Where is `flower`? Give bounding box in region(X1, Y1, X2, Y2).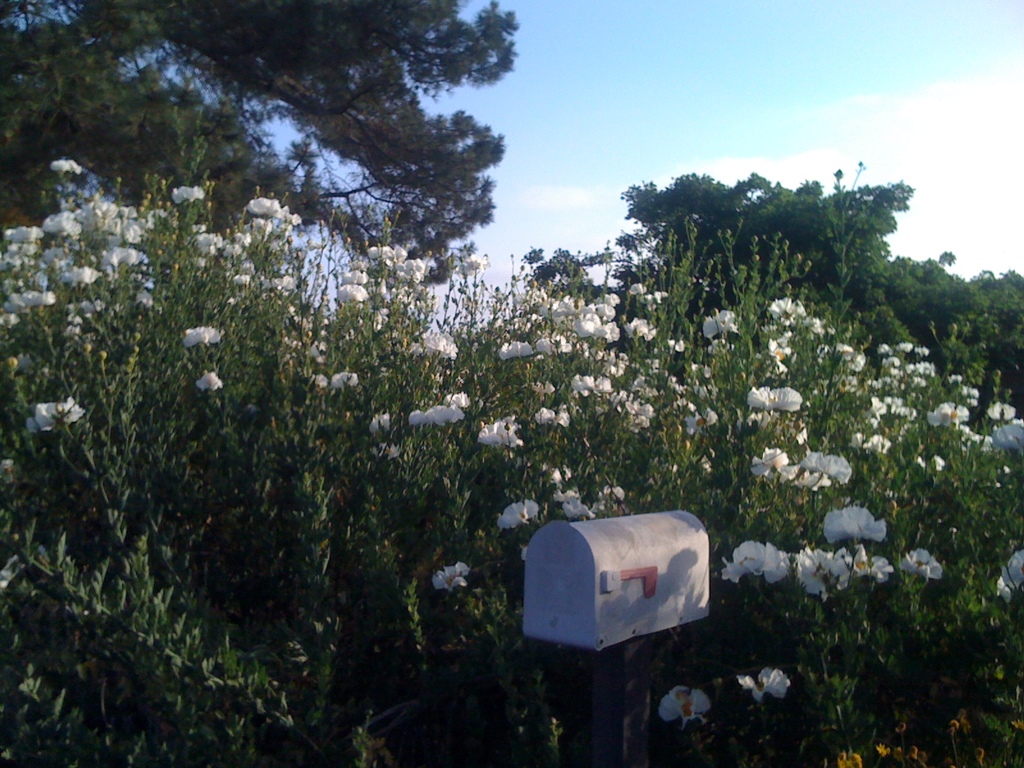
region(703, 305, 737, 340).
